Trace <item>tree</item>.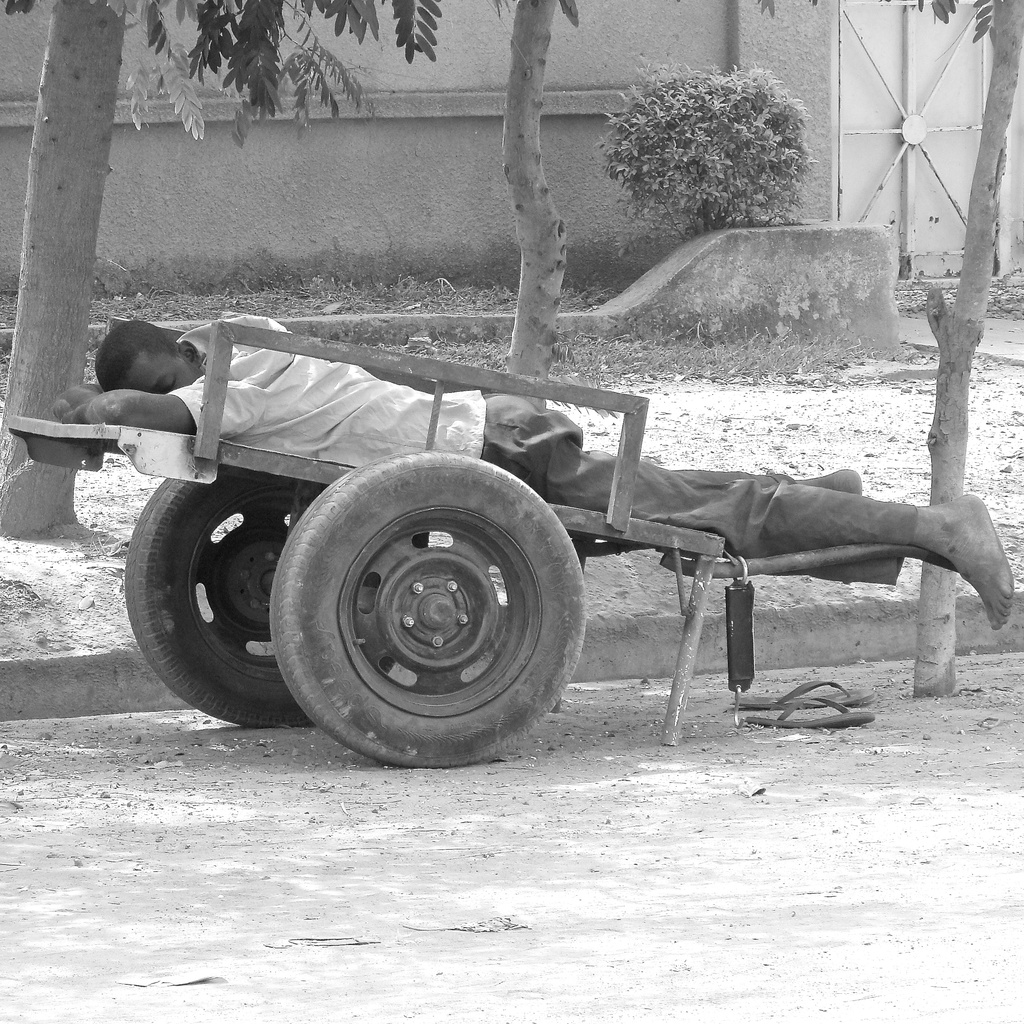
Traced to [0,0,447,520].
